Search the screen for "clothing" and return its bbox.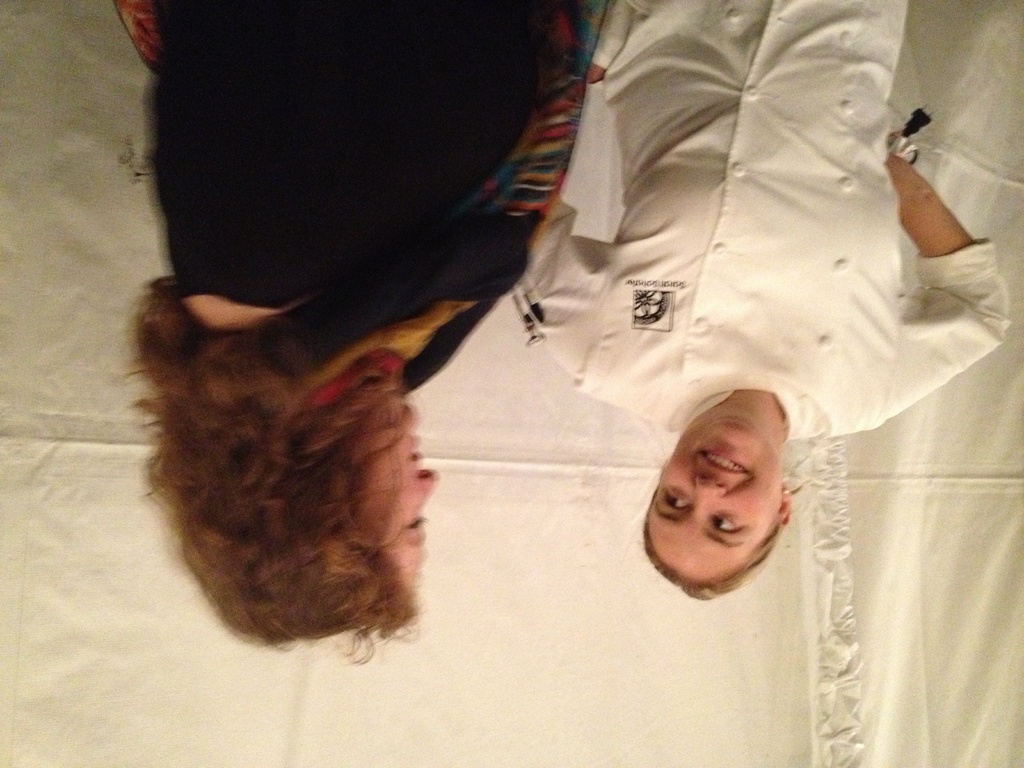
Found: 513, 3, 1009, 462.
